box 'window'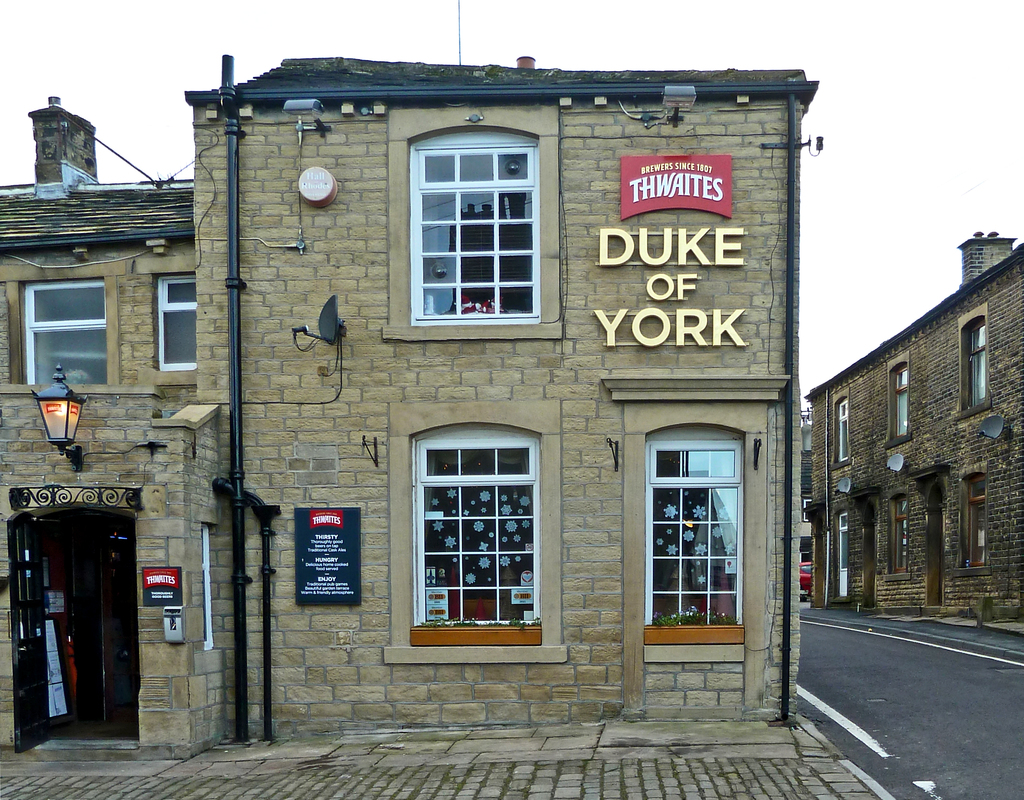
147/273/211/392
